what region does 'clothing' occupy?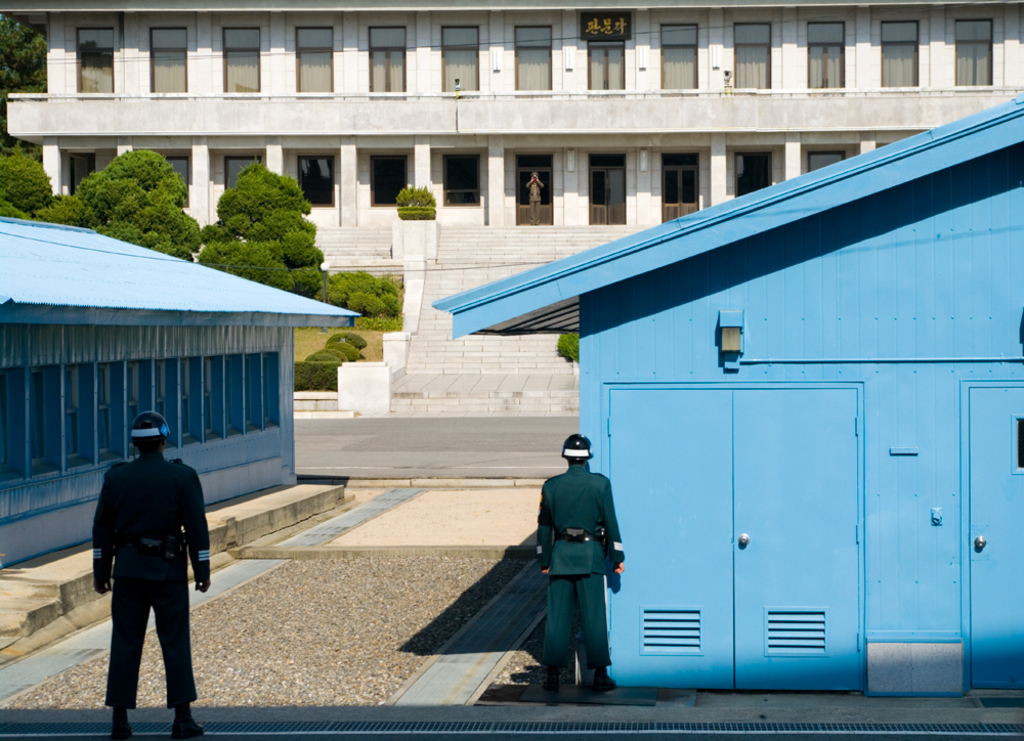
Rect(94, 454, 208, 707).
